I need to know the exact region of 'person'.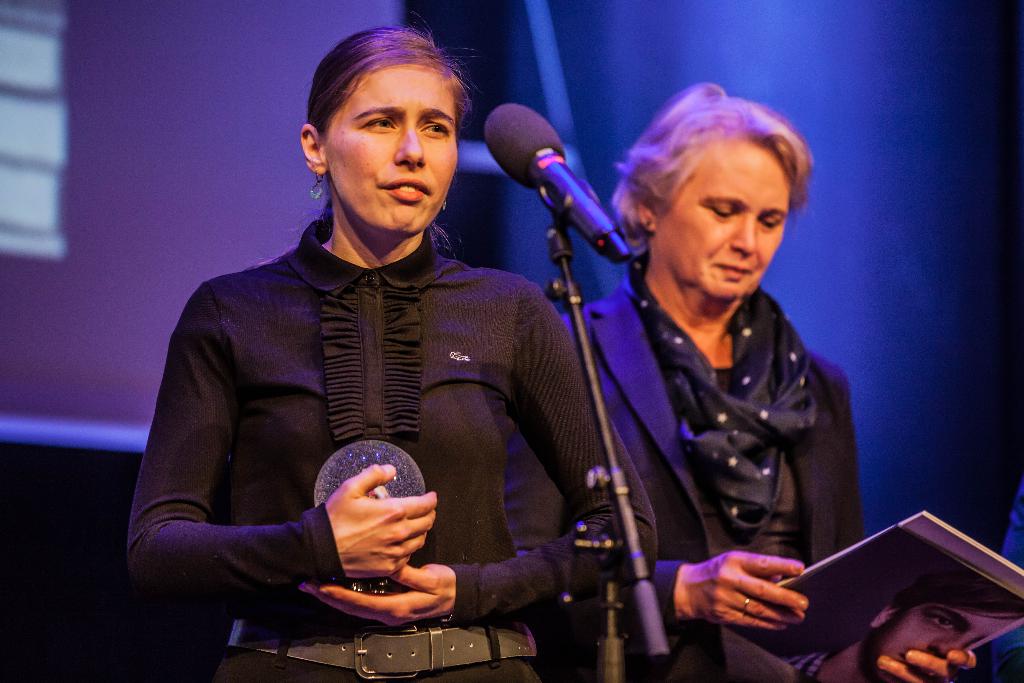
Region: [x1=148, y1=58, x2=648, y2=668].
